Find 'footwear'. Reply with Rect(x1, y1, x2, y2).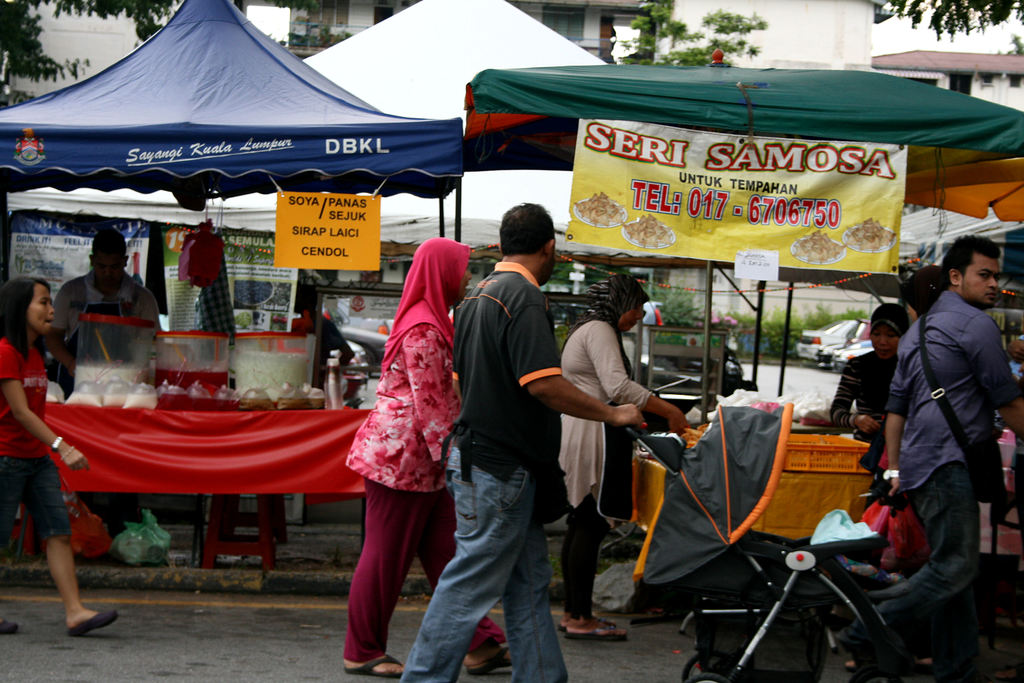
Rect(0, 618, 18, 632).
